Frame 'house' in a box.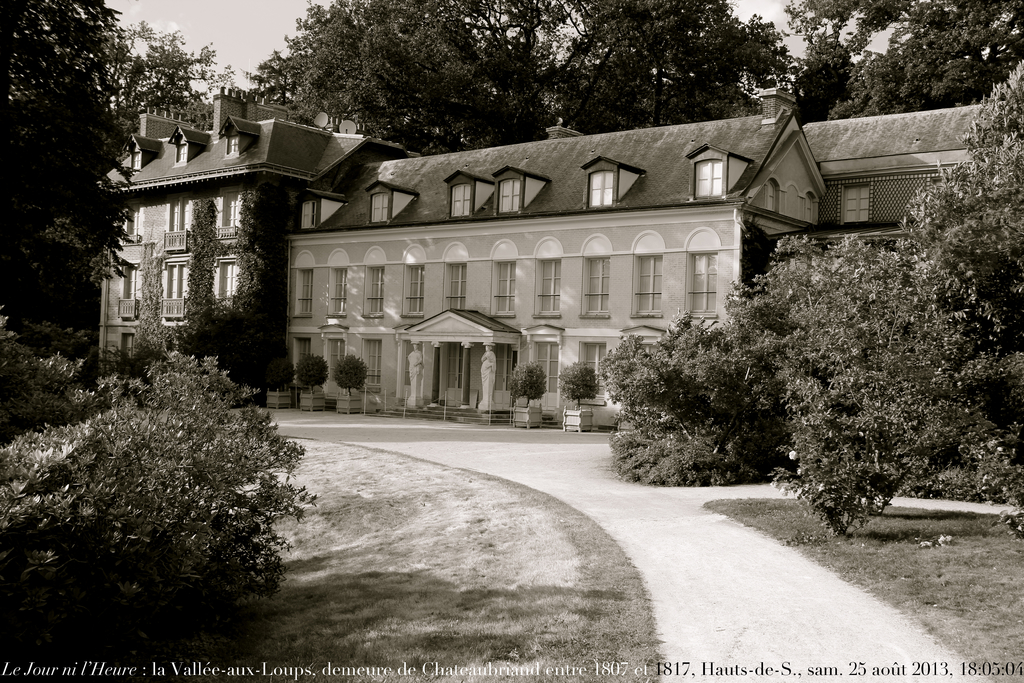
rect(83, 83, 413, 388).
